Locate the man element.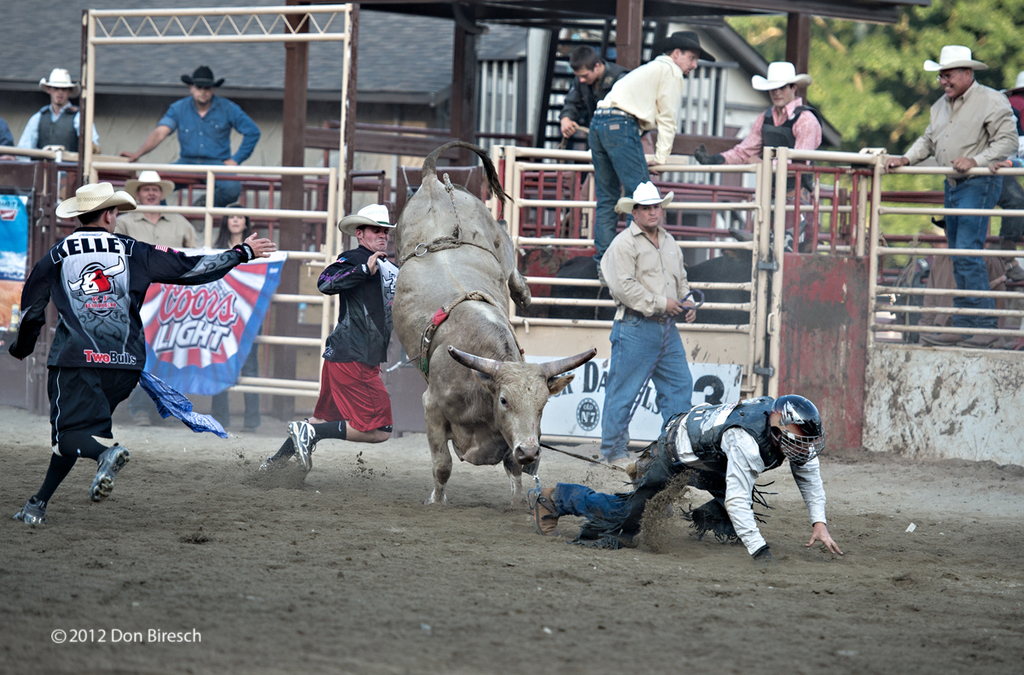
Element bbox: pyautogui.locateOnScreen(113, 171, 197, 247).
